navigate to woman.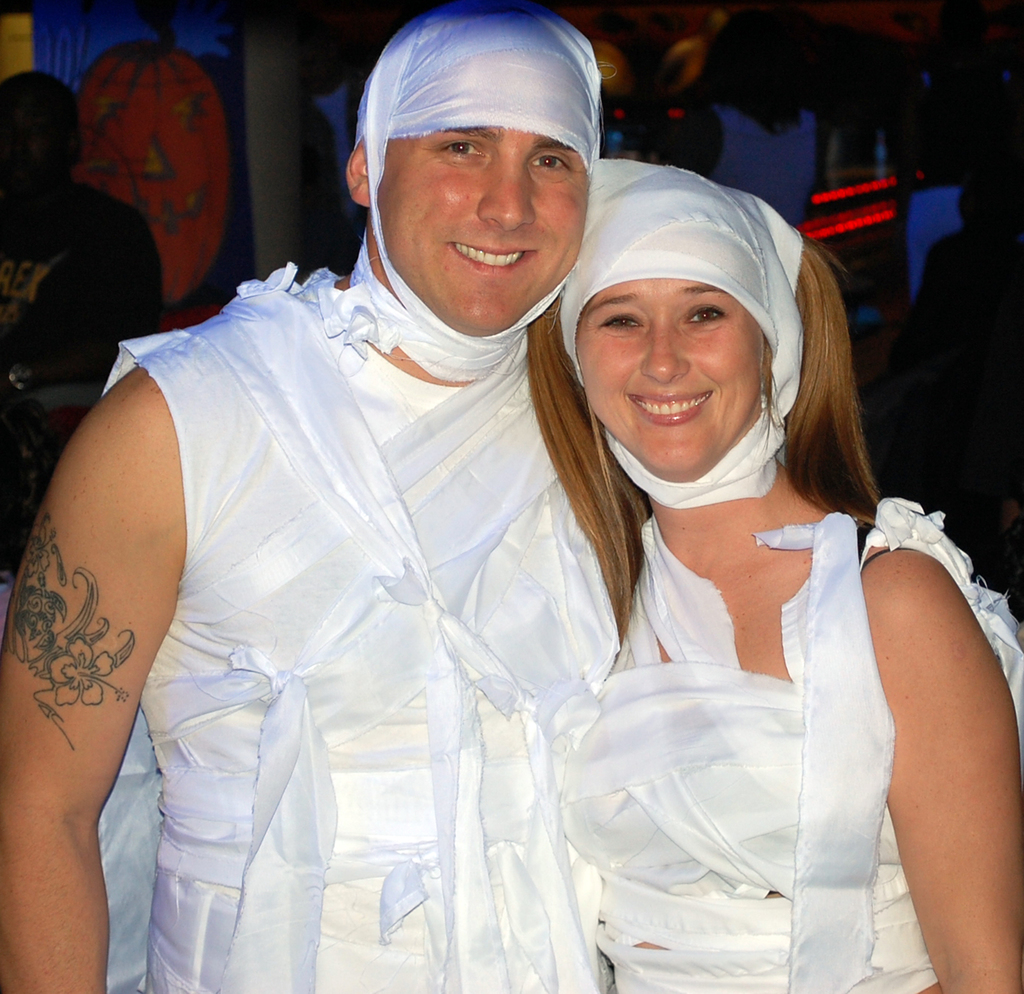
Navigation target: bbox=(487, 156, 988, 965).
